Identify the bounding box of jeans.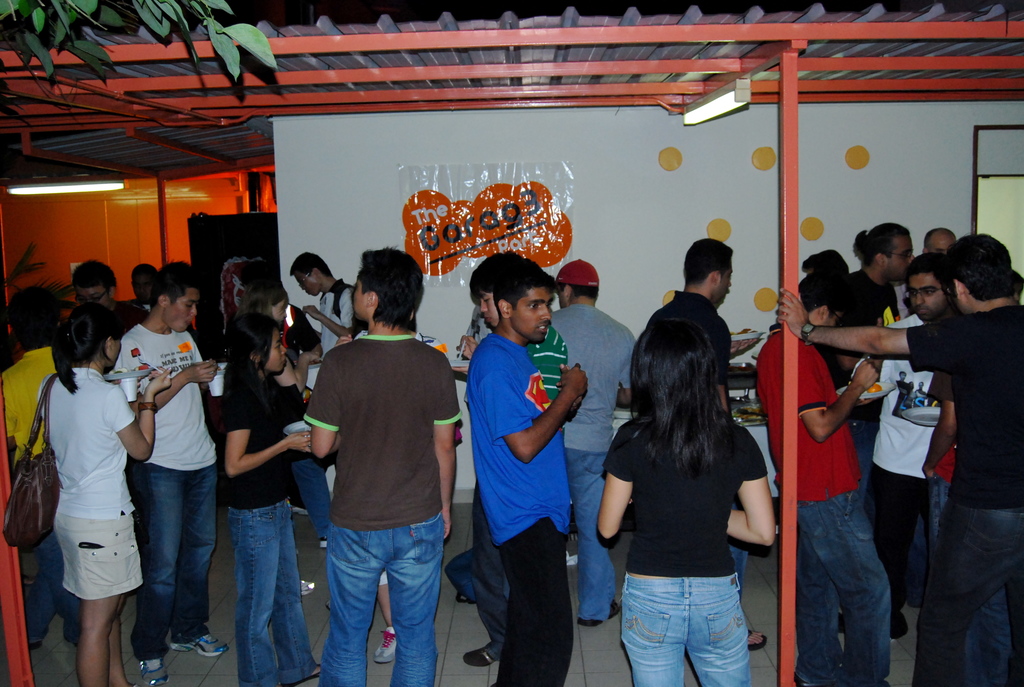
{"left": 848, "top": 419, "right": 876, "bottom": 485}.
